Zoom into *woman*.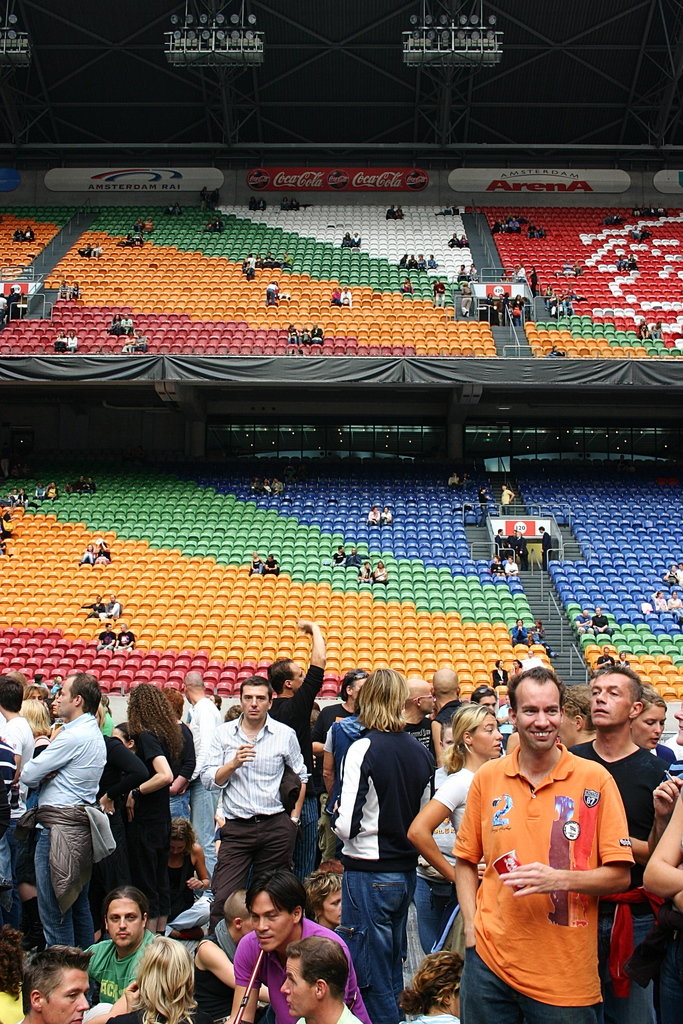
Zoom target: [668, 591, 682, 618].
